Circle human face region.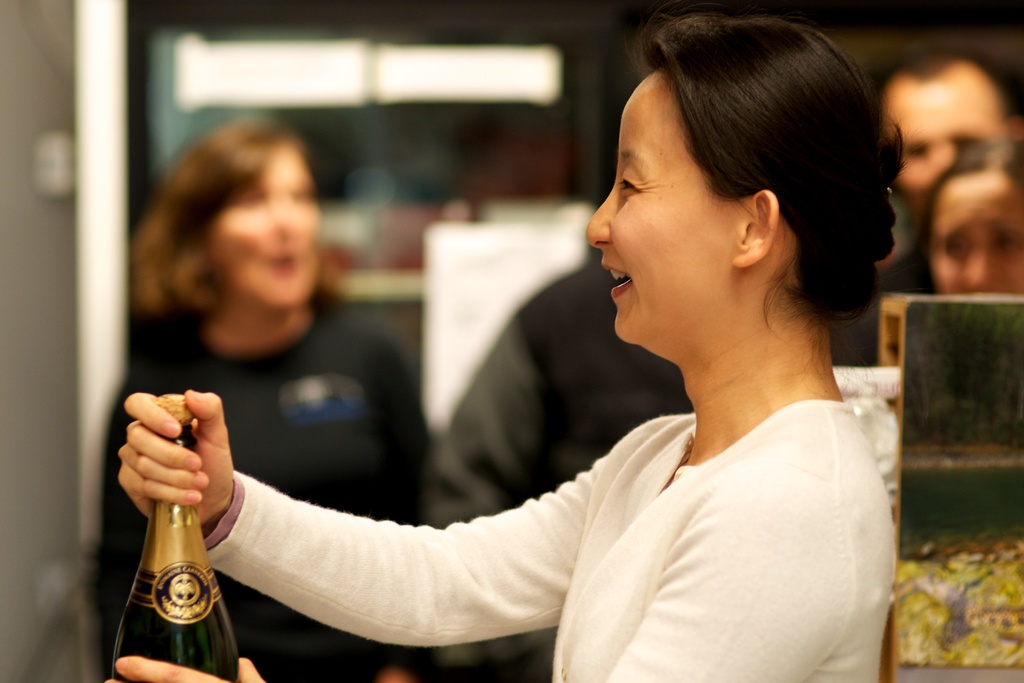
Region: x1=216 y1=147 x2=321 y2=311.
